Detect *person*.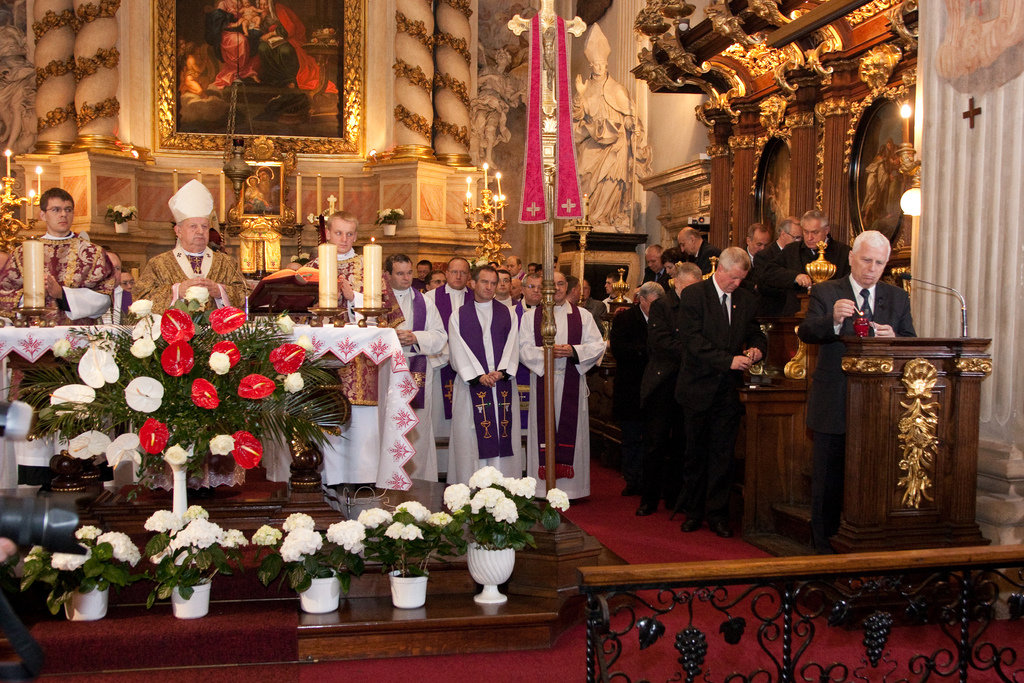
Detected at 611/279/665/494.
